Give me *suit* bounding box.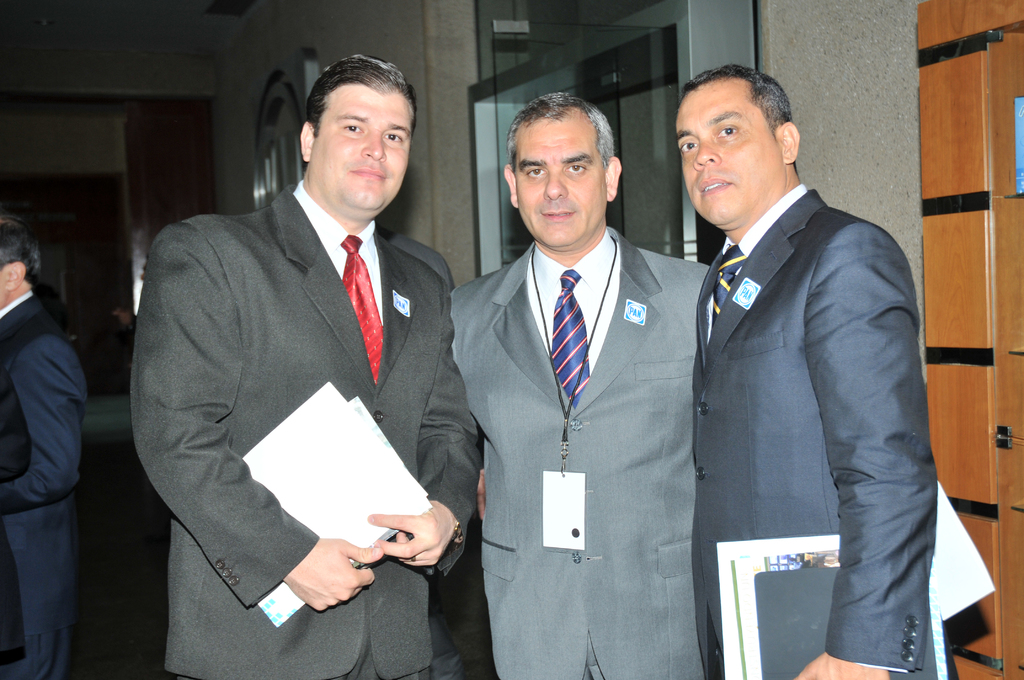
box(689, 181, 939, 679).
